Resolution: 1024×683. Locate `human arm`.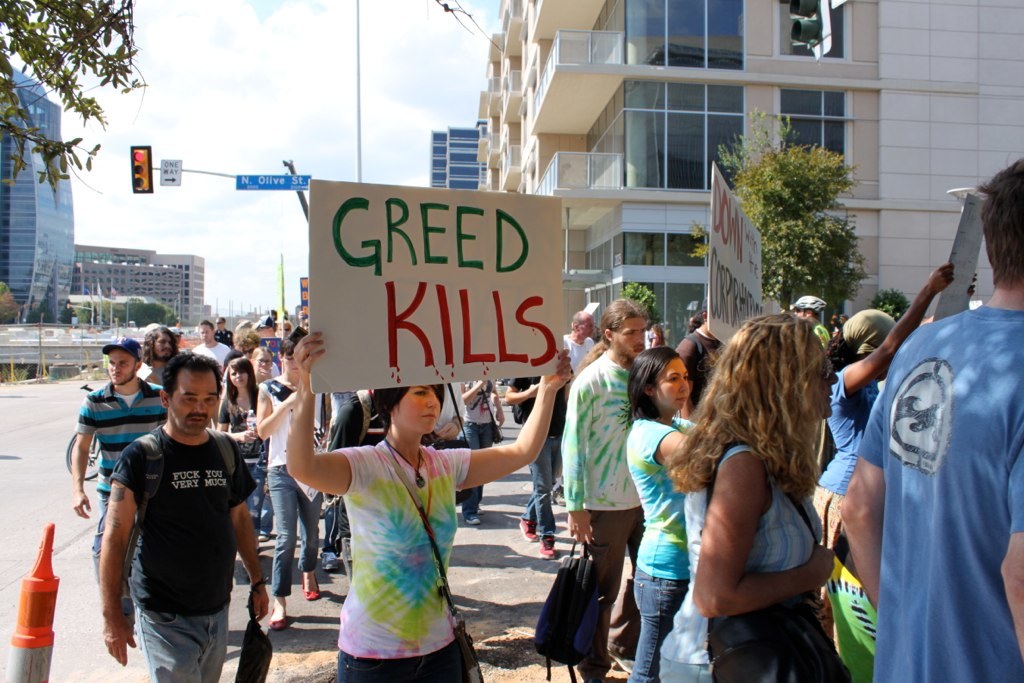
box=[227, 442, 273, 623].
